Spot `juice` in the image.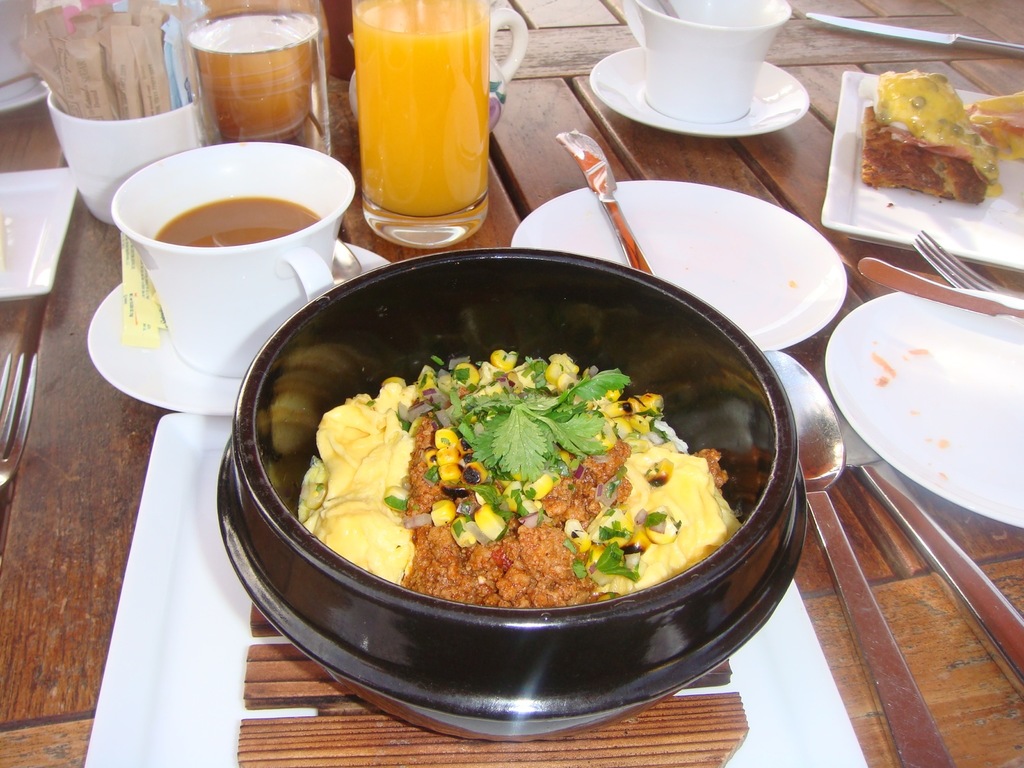
`juice` found at <box>337,0,490,233</box>.
